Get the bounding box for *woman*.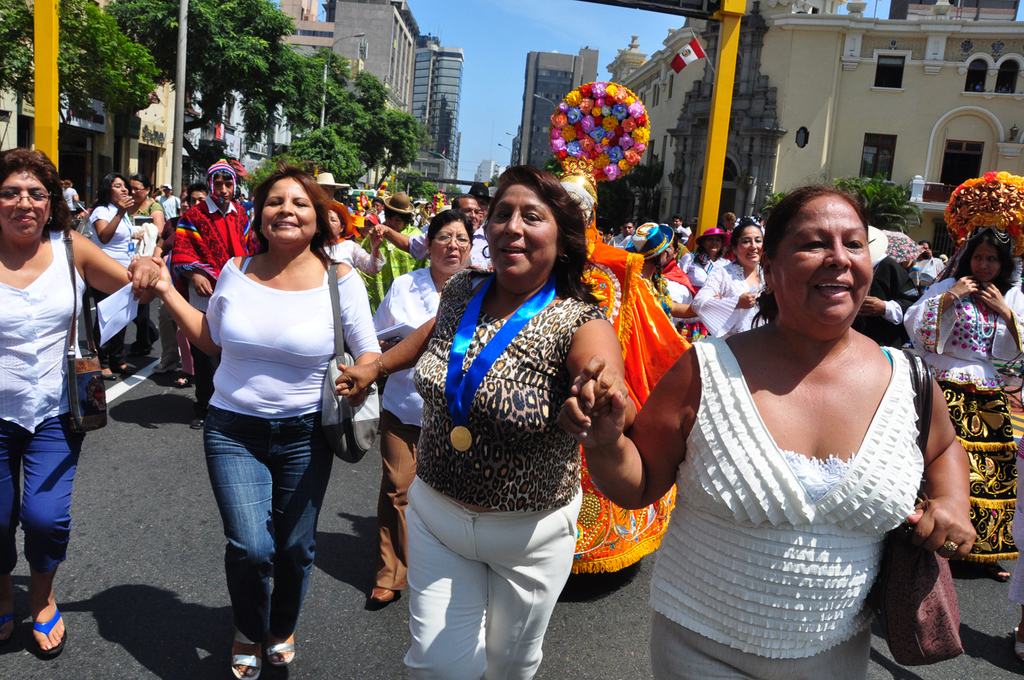
region(0, 143, 159, 660).
